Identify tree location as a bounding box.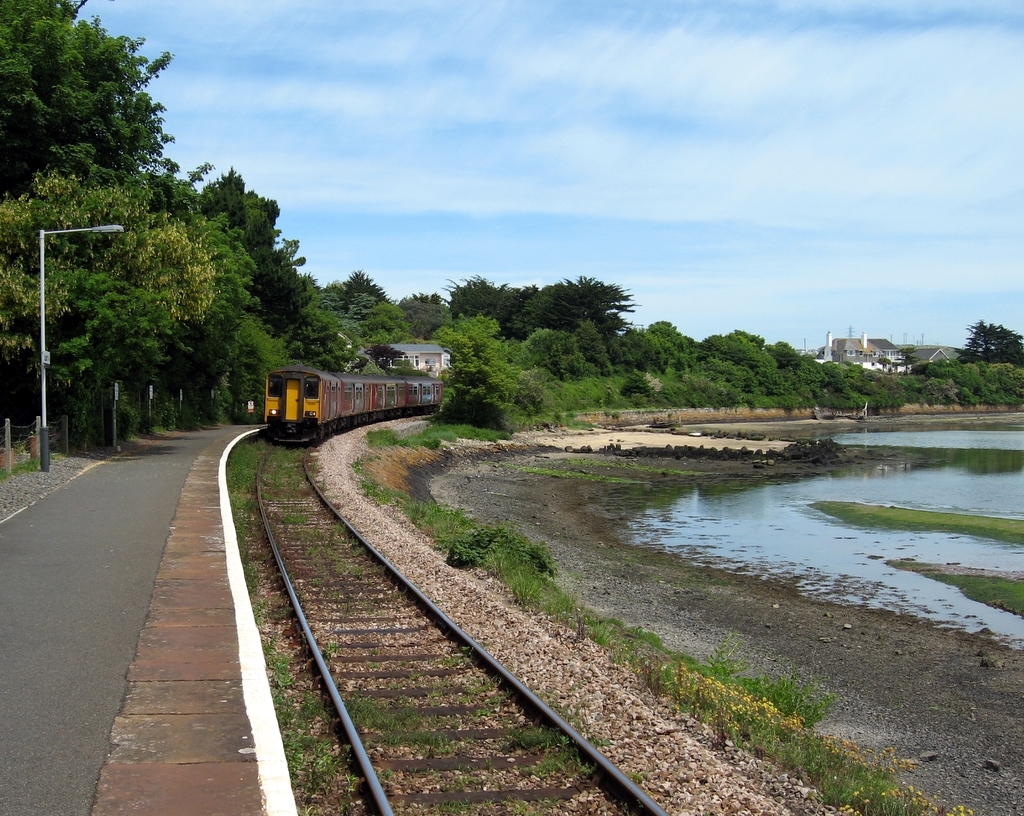
{"left": 0, "top": 145, "right": 215, "bottom": 454}.
